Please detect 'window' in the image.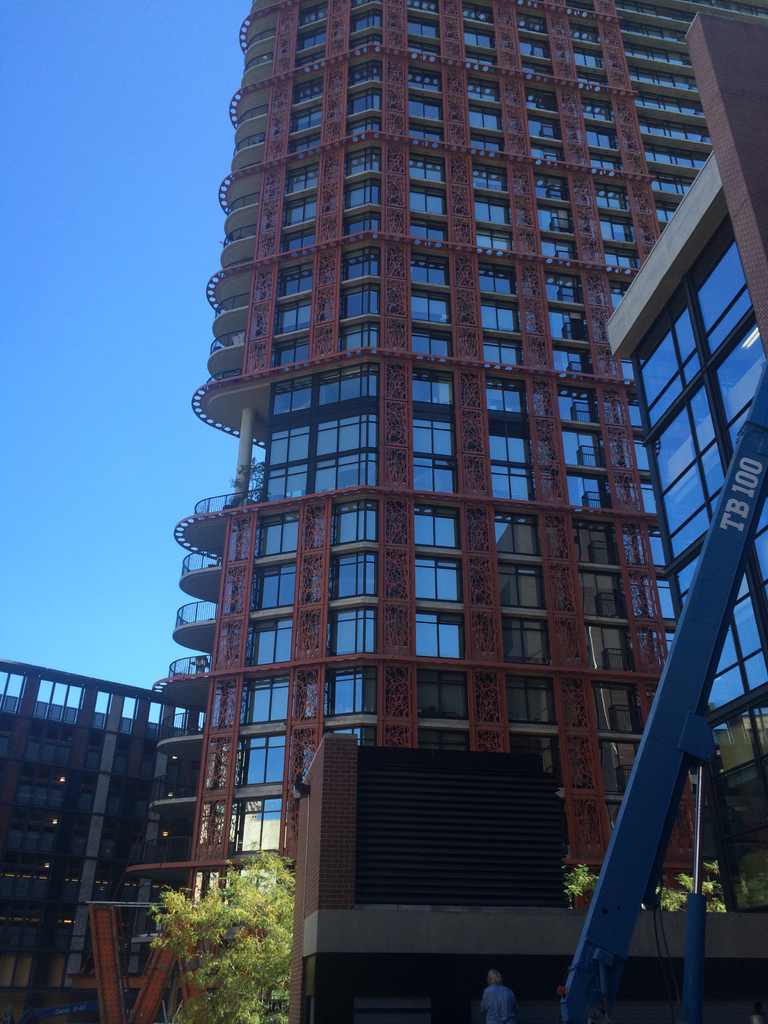
(222,664,658,736).
